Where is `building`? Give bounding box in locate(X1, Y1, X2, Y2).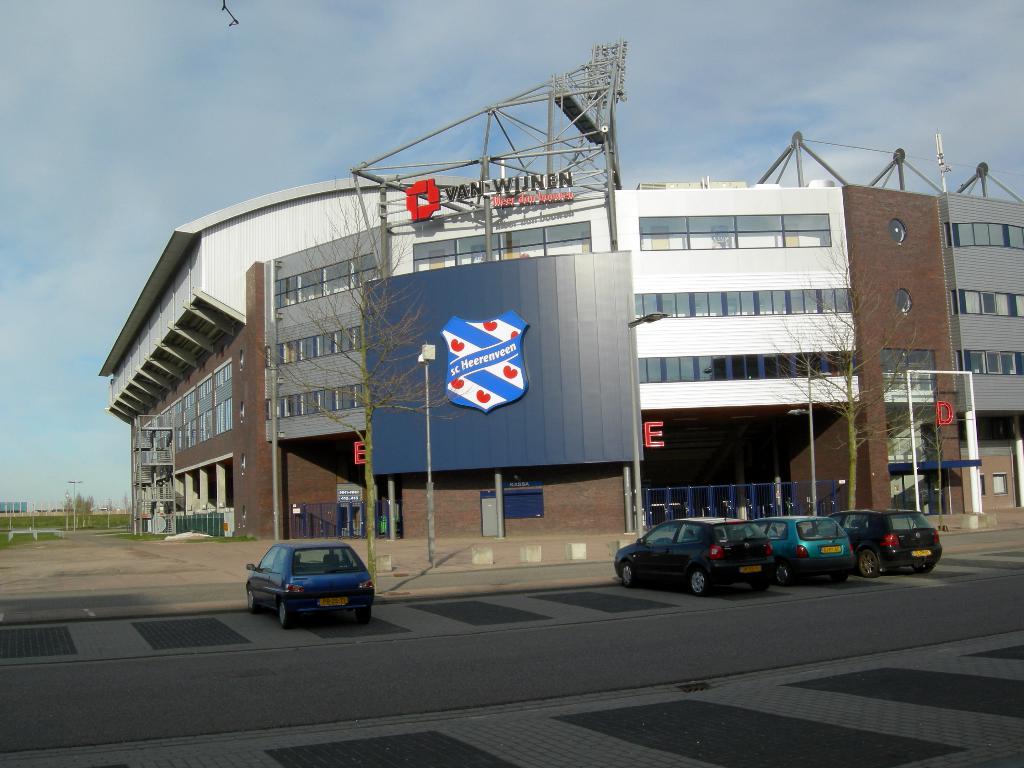
locate(99, 44, 994, 528).
